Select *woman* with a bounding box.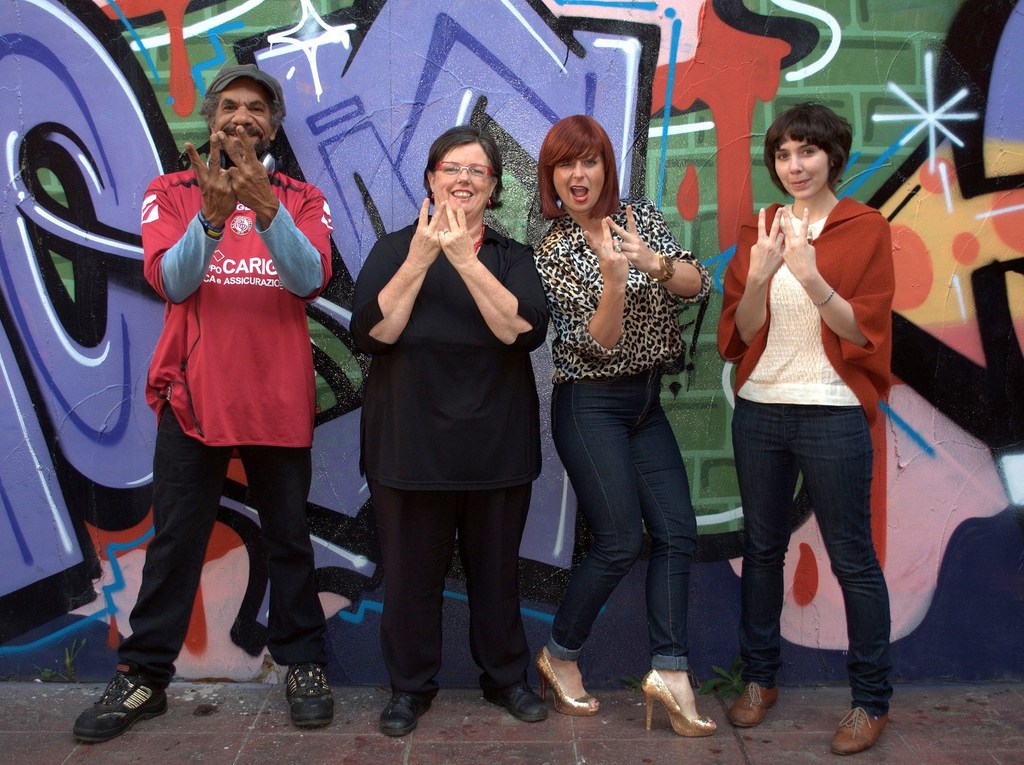
348/102/530/684.
